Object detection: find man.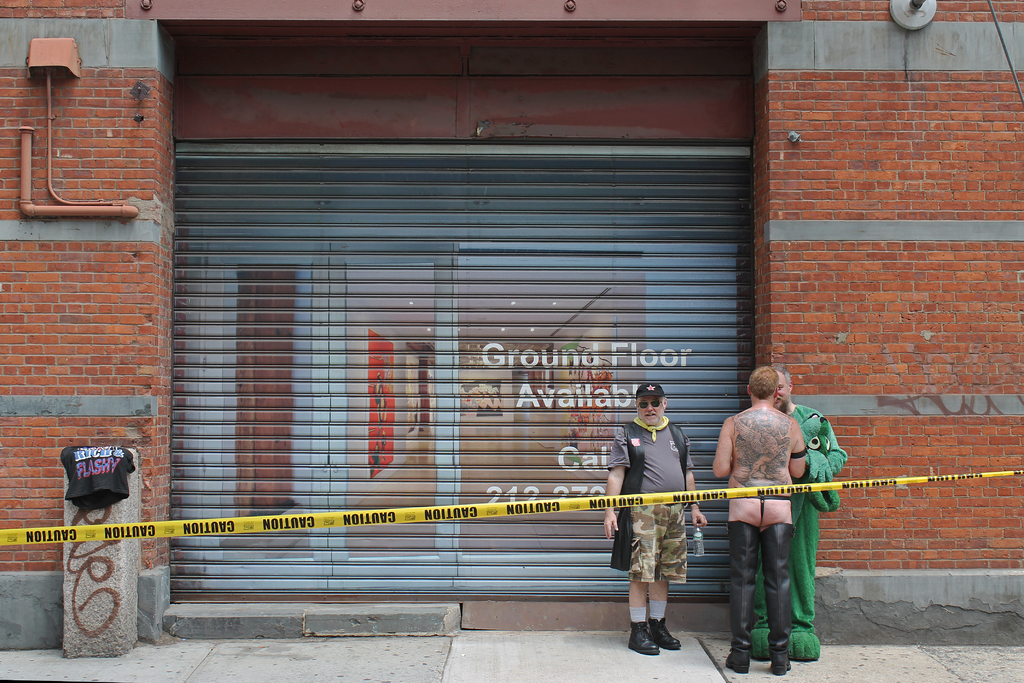
602, 379, 709, 657.
